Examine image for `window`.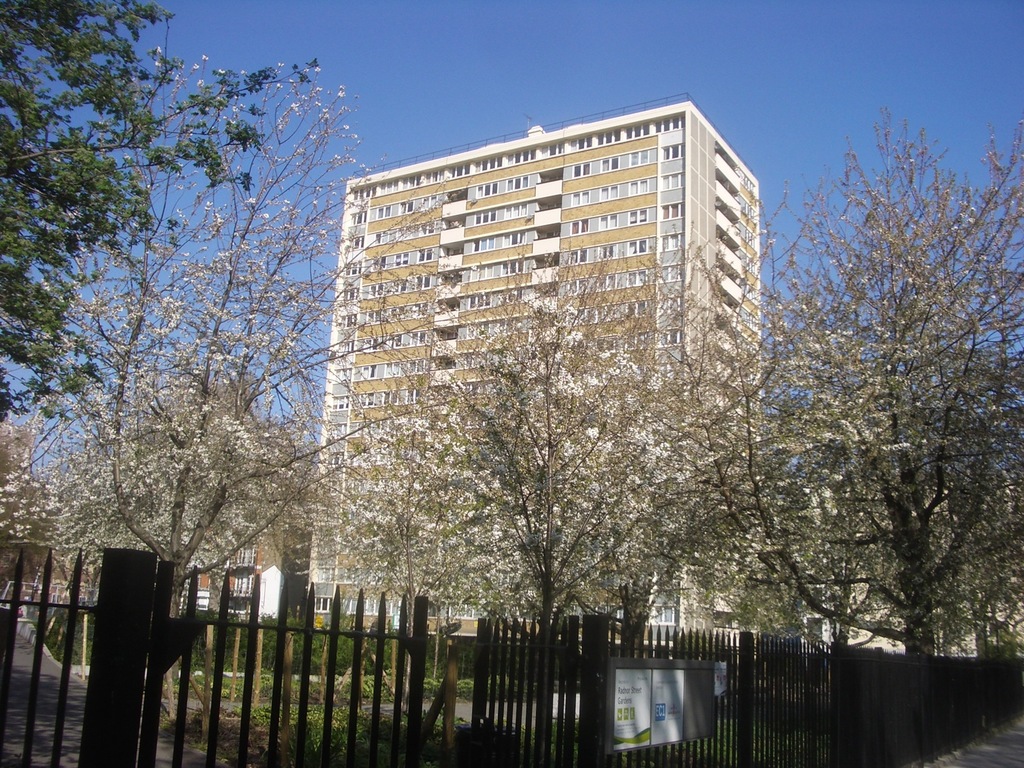
Examination result: 425,172,439,183.
